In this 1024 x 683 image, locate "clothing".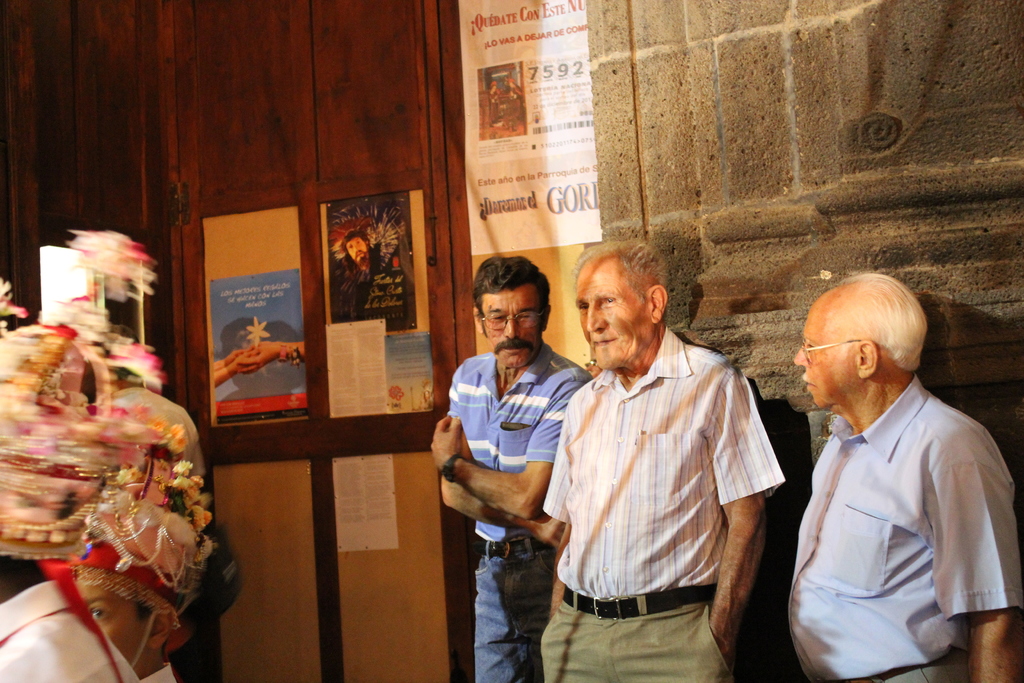
Bounding box: 137/664/182/682.
